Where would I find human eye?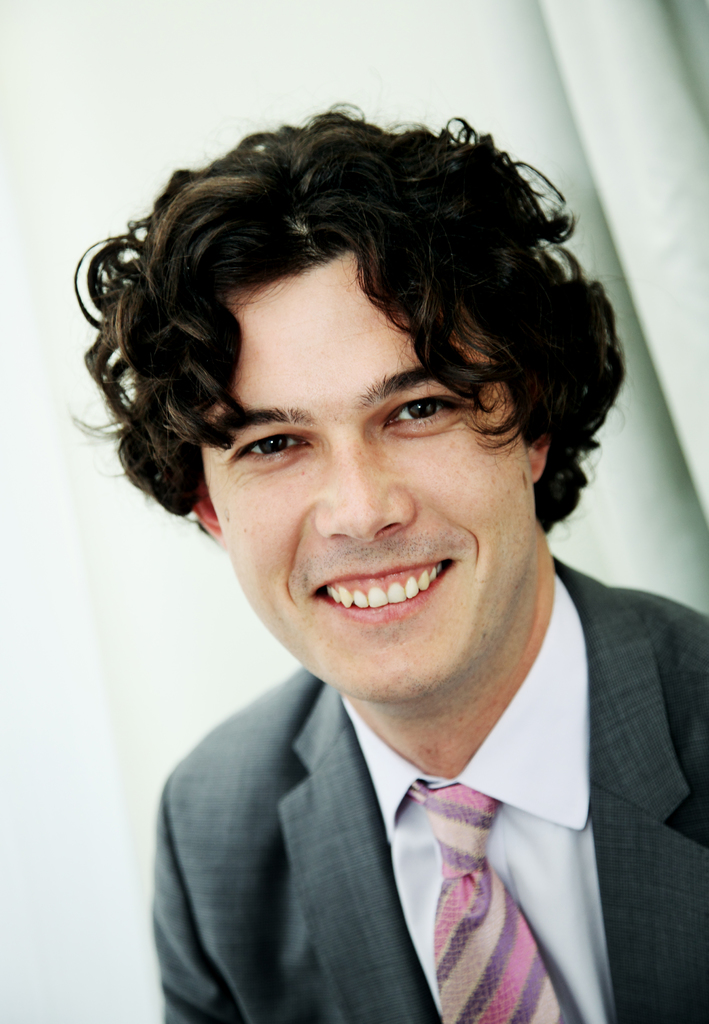
At x1=377 y1=392 x2=466 y2=436.
